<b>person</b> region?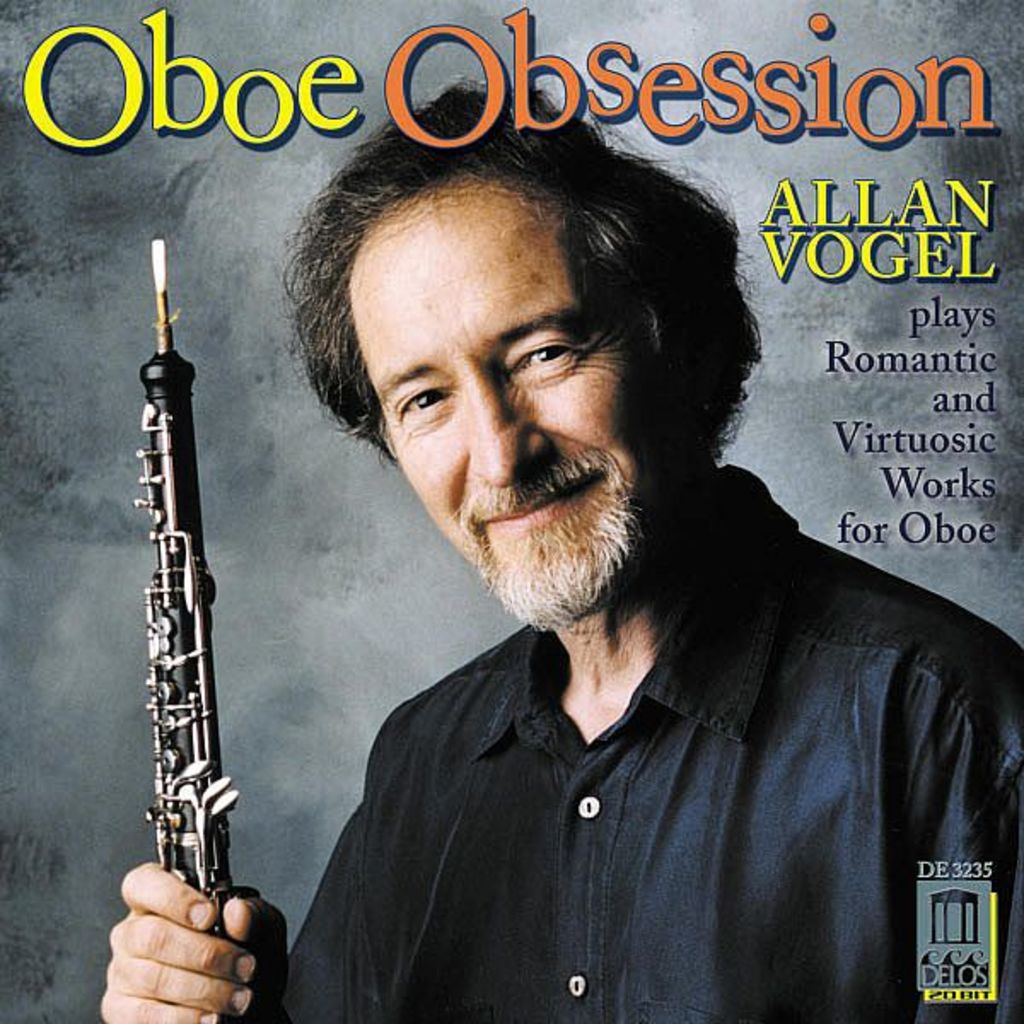
92/77/1022/1022
